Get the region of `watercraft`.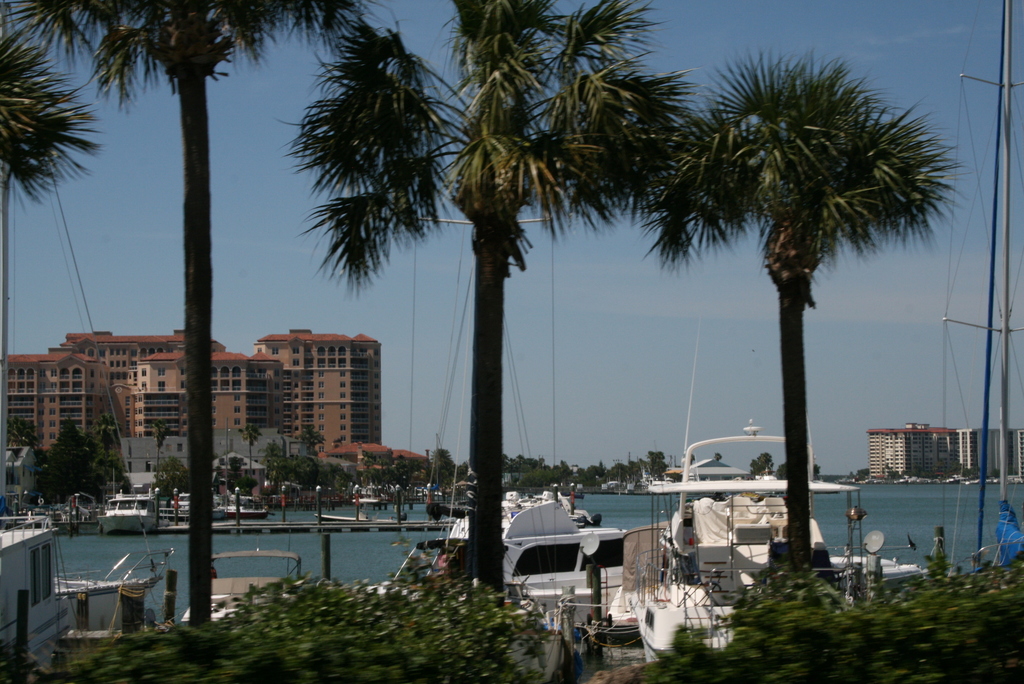
[351,485,629,622].
